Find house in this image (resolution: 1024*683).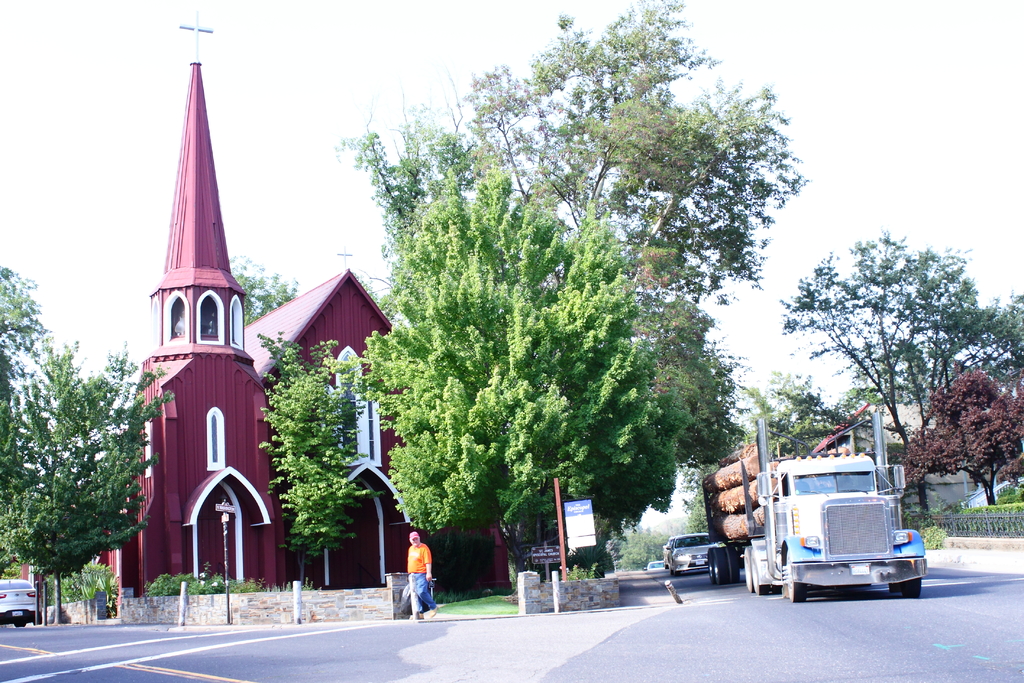
box=[811, 399, 978, 507].
